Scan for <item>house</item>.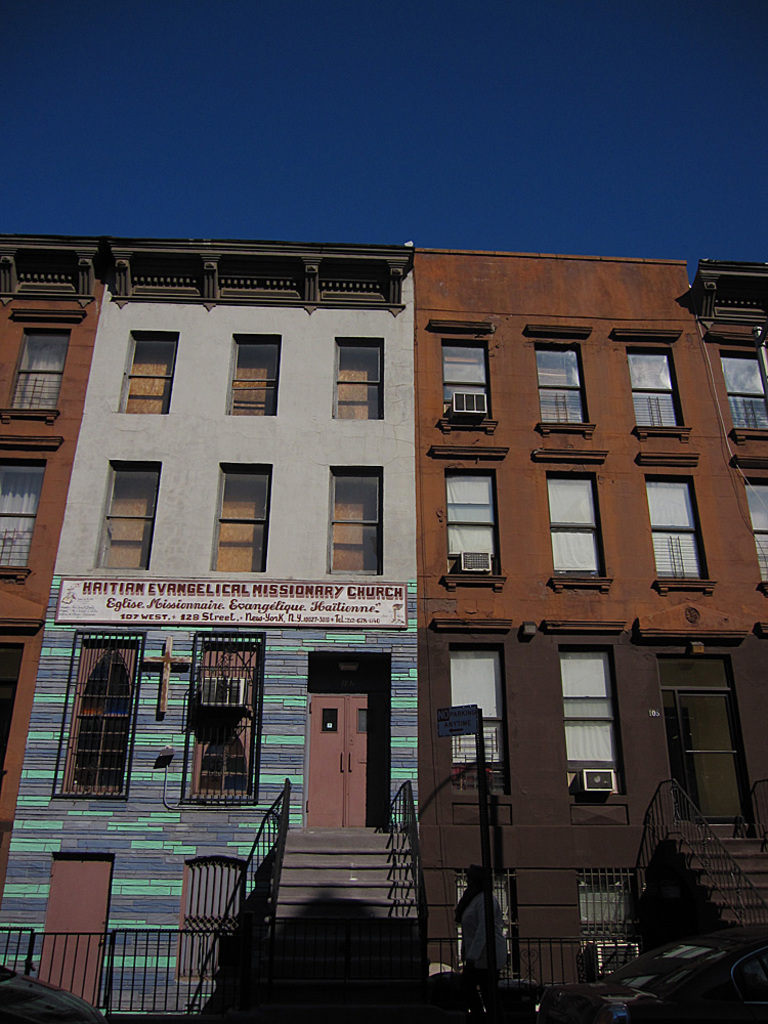
Scan result: BBox(414, 249, 767, 976).
